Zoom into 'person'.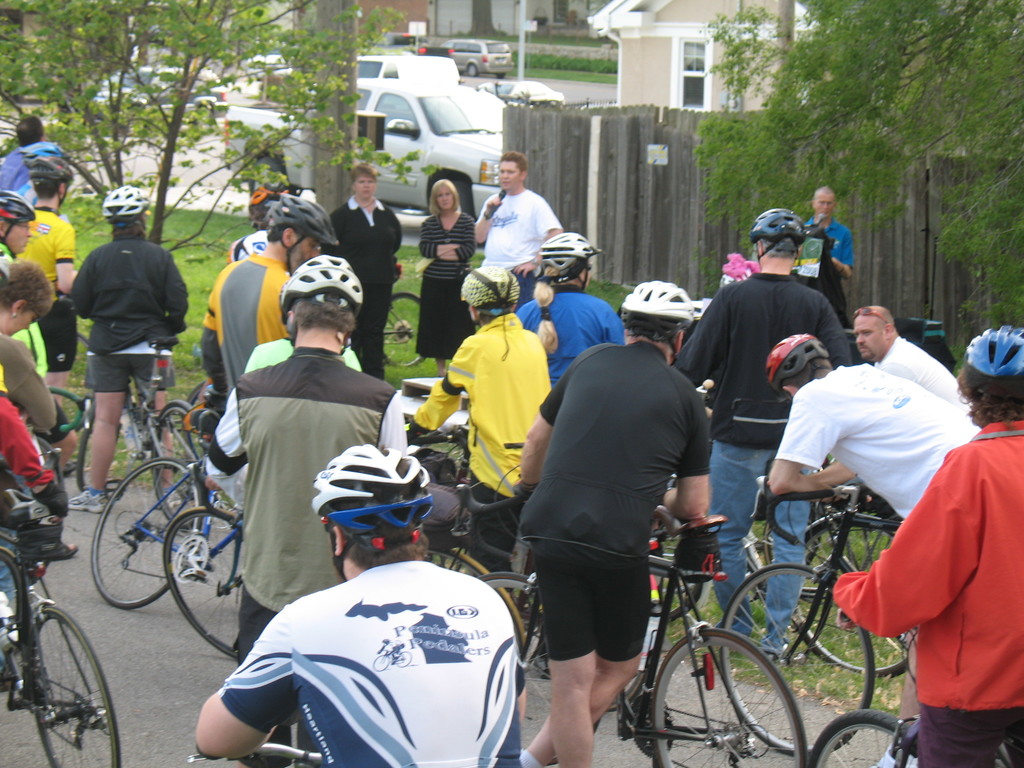
Zoom target: <box>516,275,712,767</box>.
